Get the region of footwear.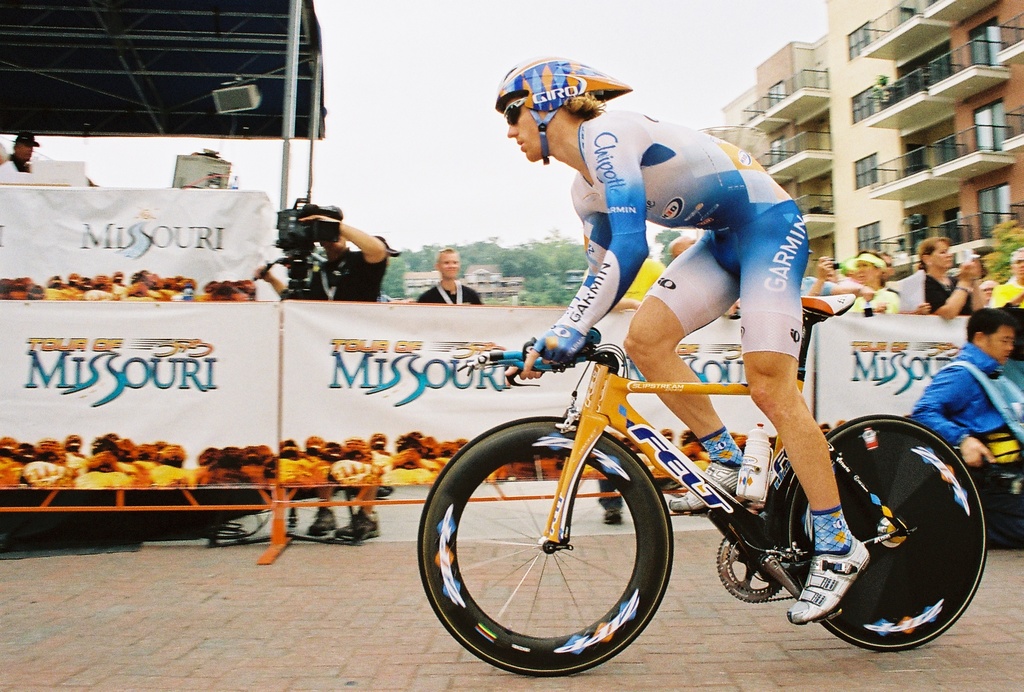
[left=785, top=536, right=870, bottom=624].
